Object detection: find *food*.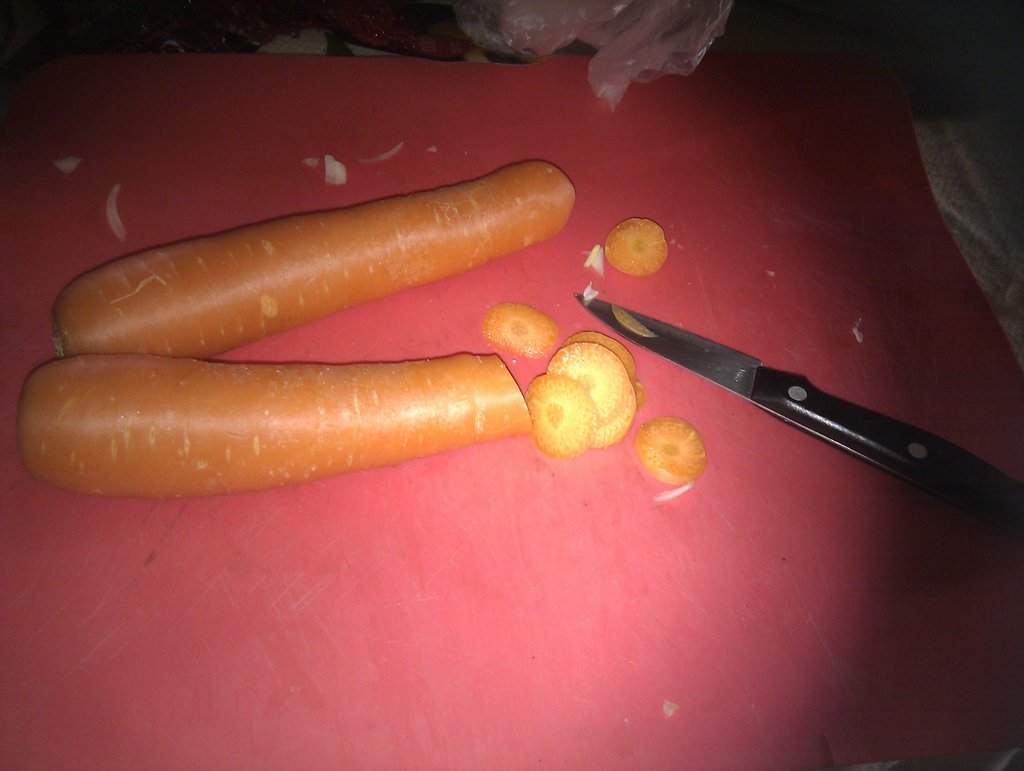
14,352,535,496.
